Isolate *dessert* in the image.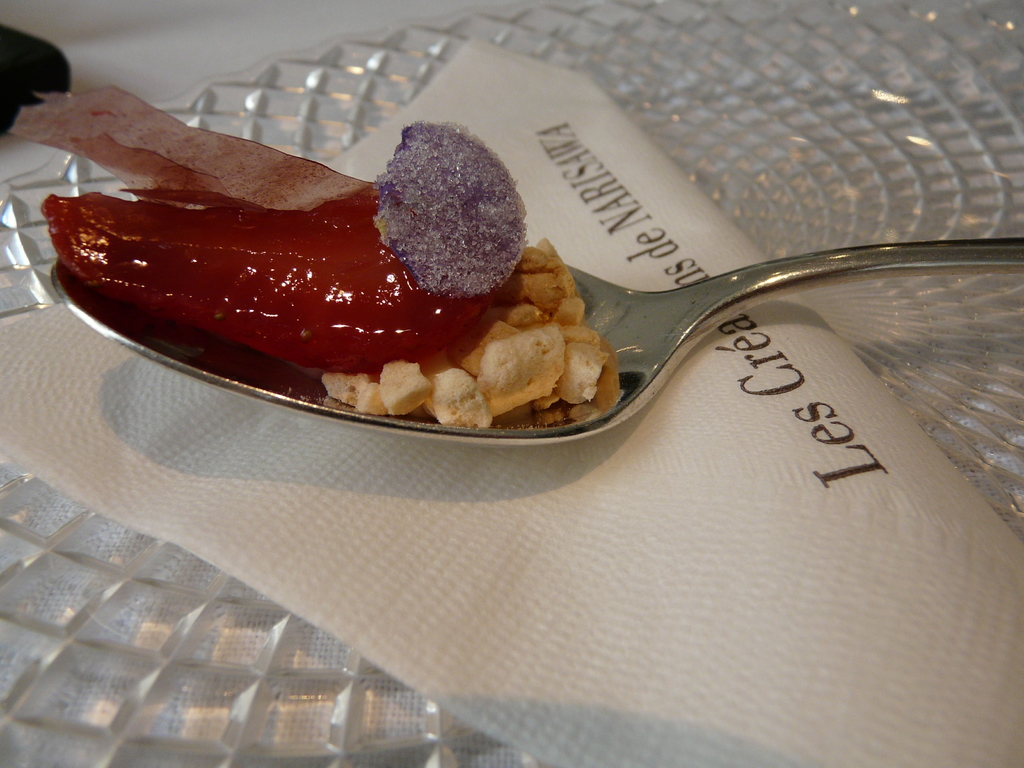
Isolated region: {"x1": 2, "y1": 85, "x2": 617, "y2": 431}.
